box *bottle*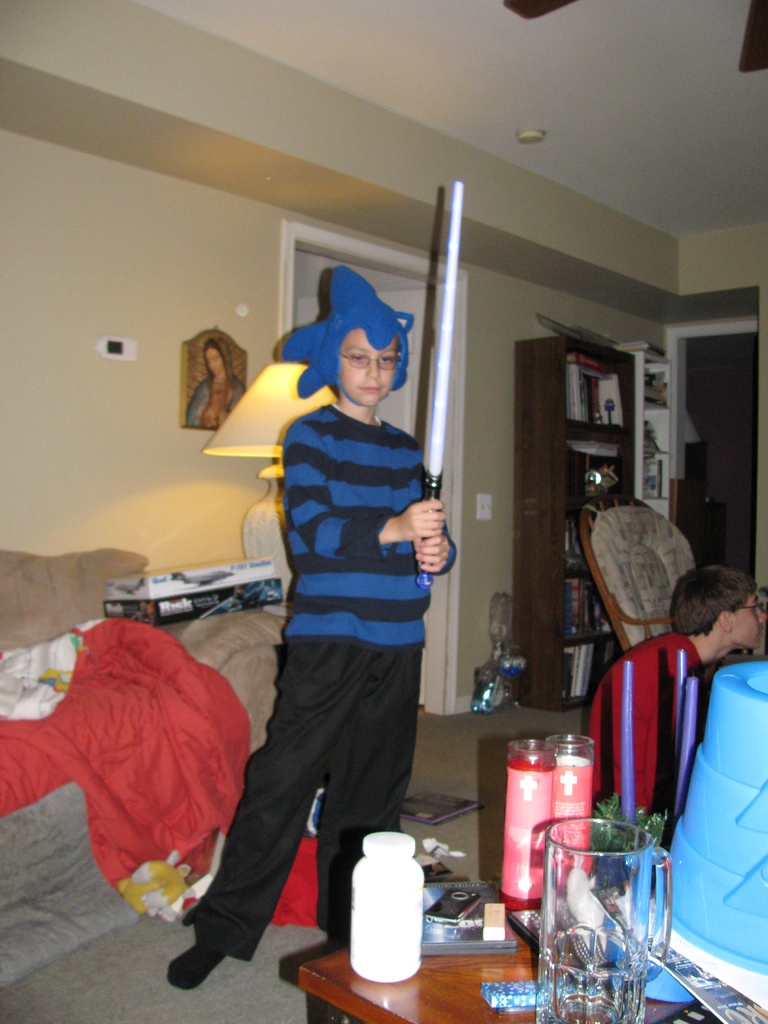
crop(502, 647, 519, 705)
